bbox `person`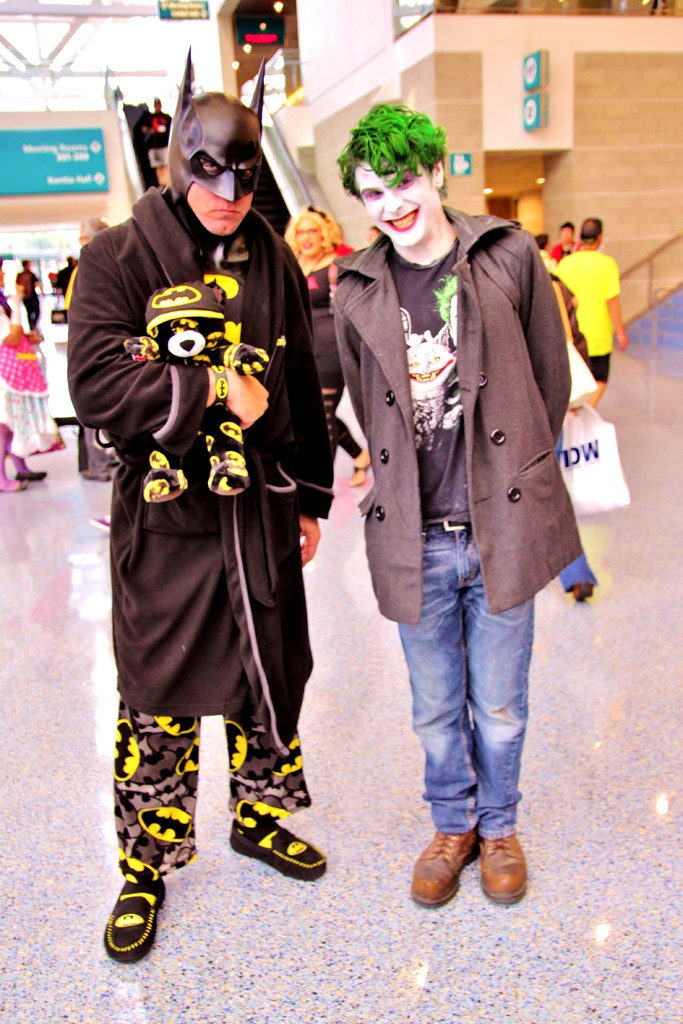
102:45:317:984
